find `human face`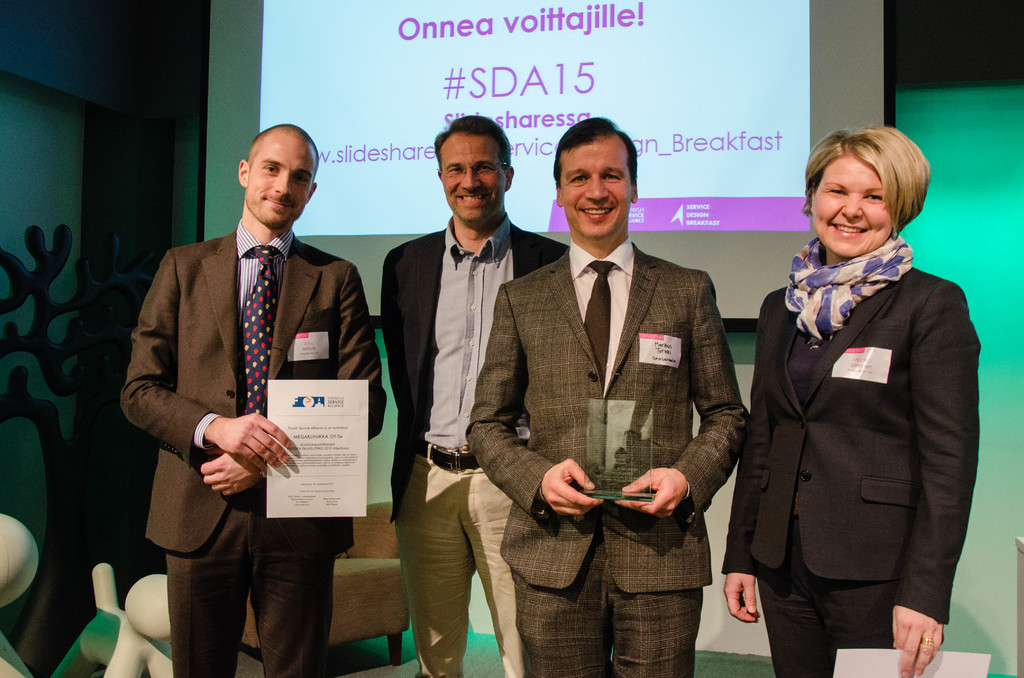
rect(250, 138, 314, 225)
